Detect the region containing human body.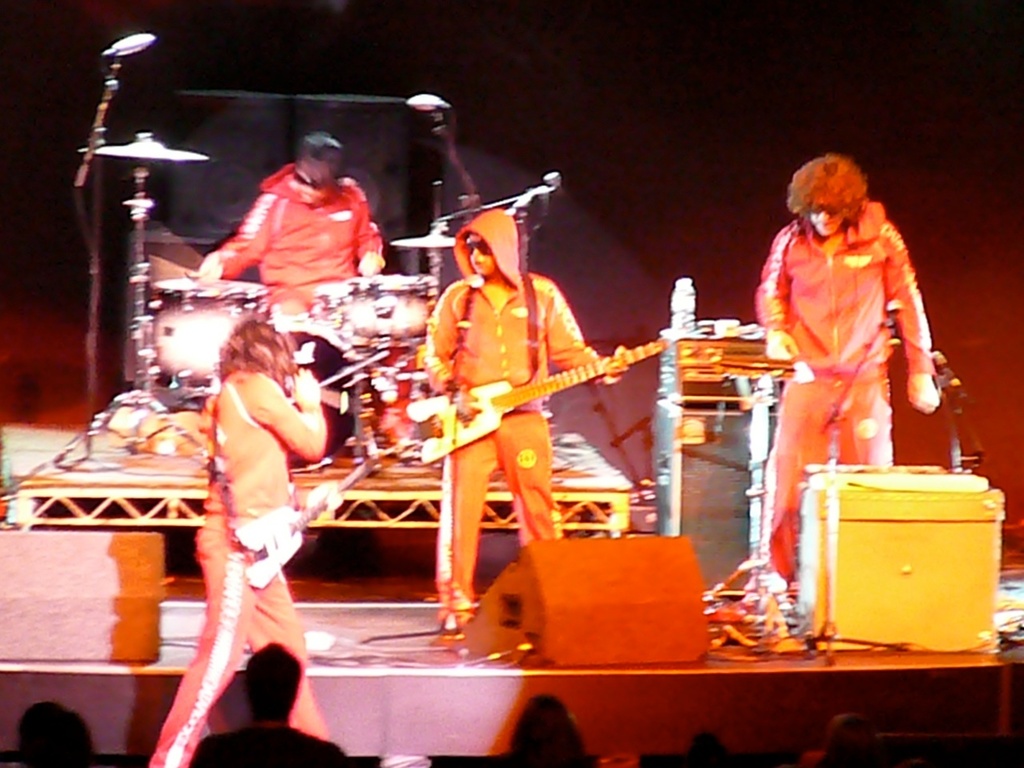
185 643 353 767.
